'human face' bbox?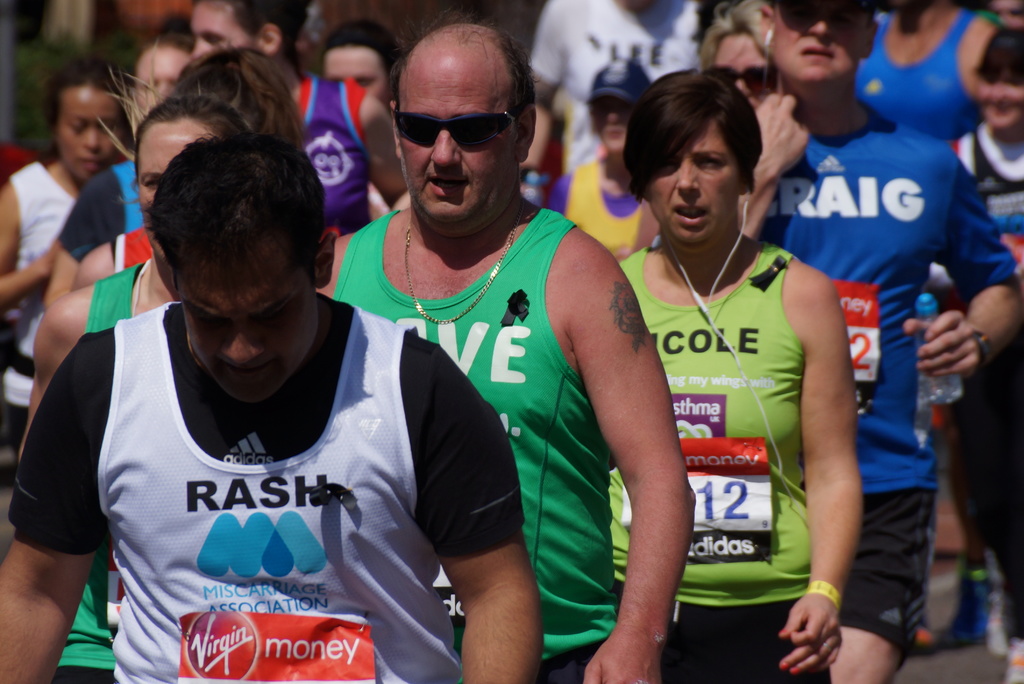
Rect(192, 0, 259, 61)
